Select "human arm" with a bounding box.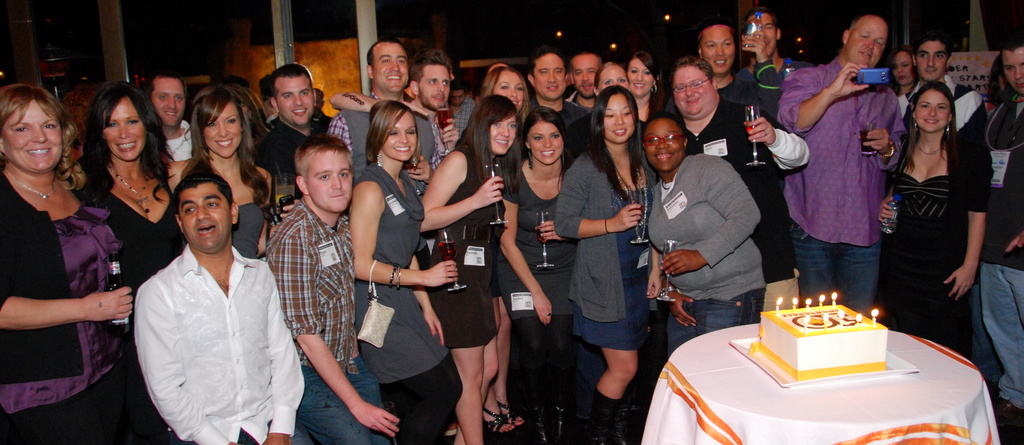
(left=419, top=148, right=486, bottom=225).
